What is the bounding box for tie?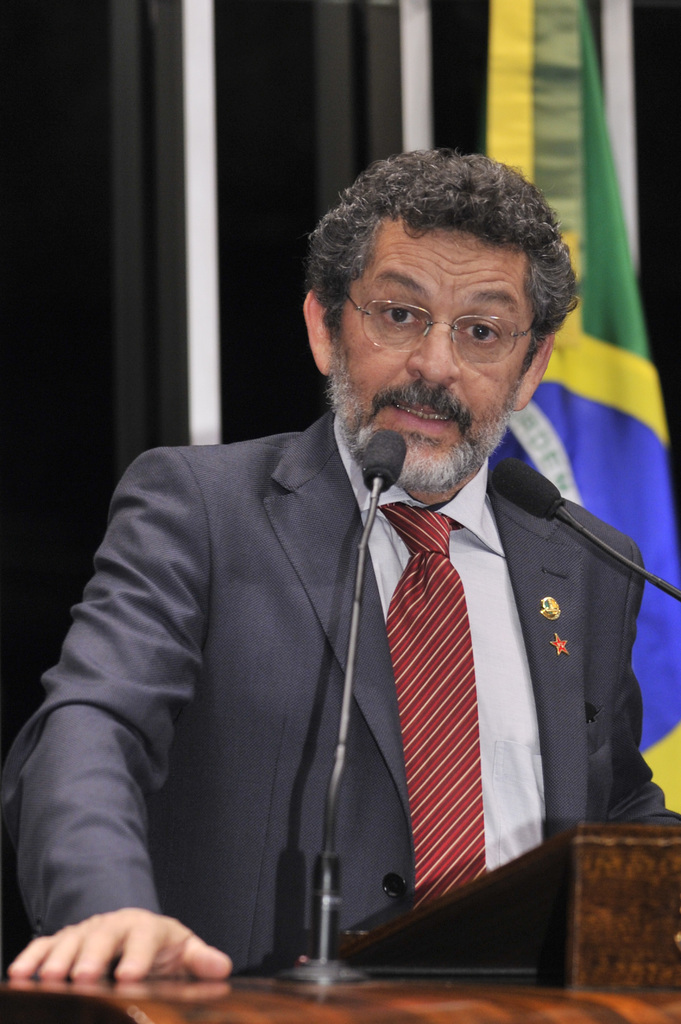
bbox=(364, 497, 501, 924).
